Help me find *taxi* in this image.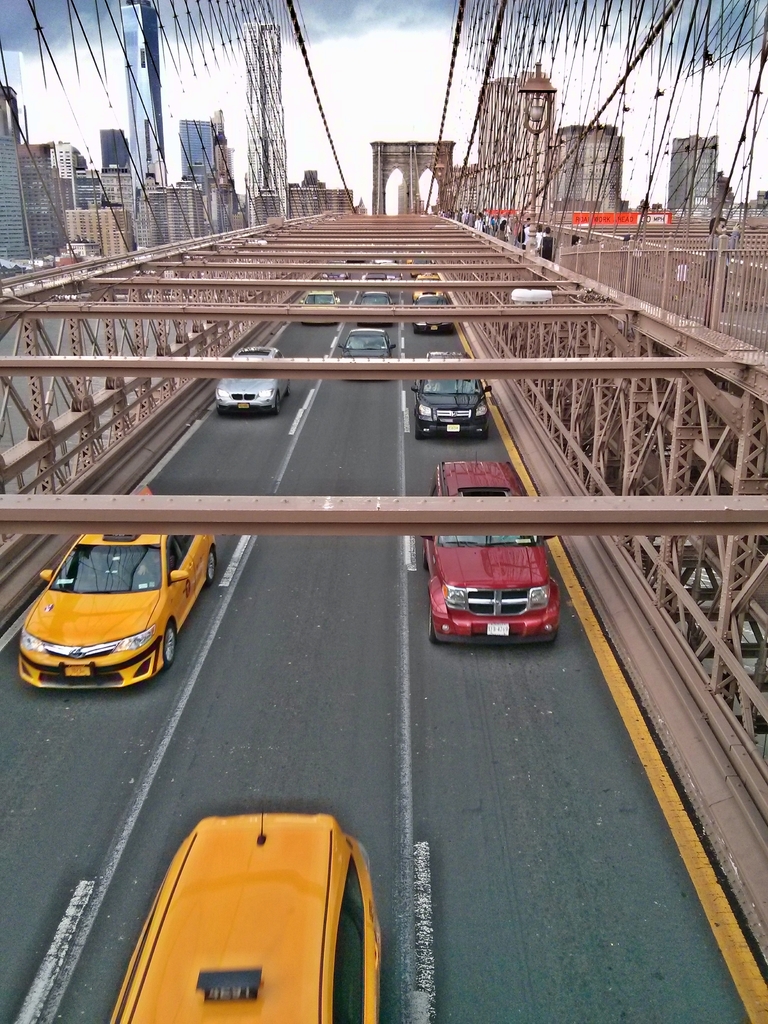
Found it: x1=110 y1=810 x2=378 y2=1023.
